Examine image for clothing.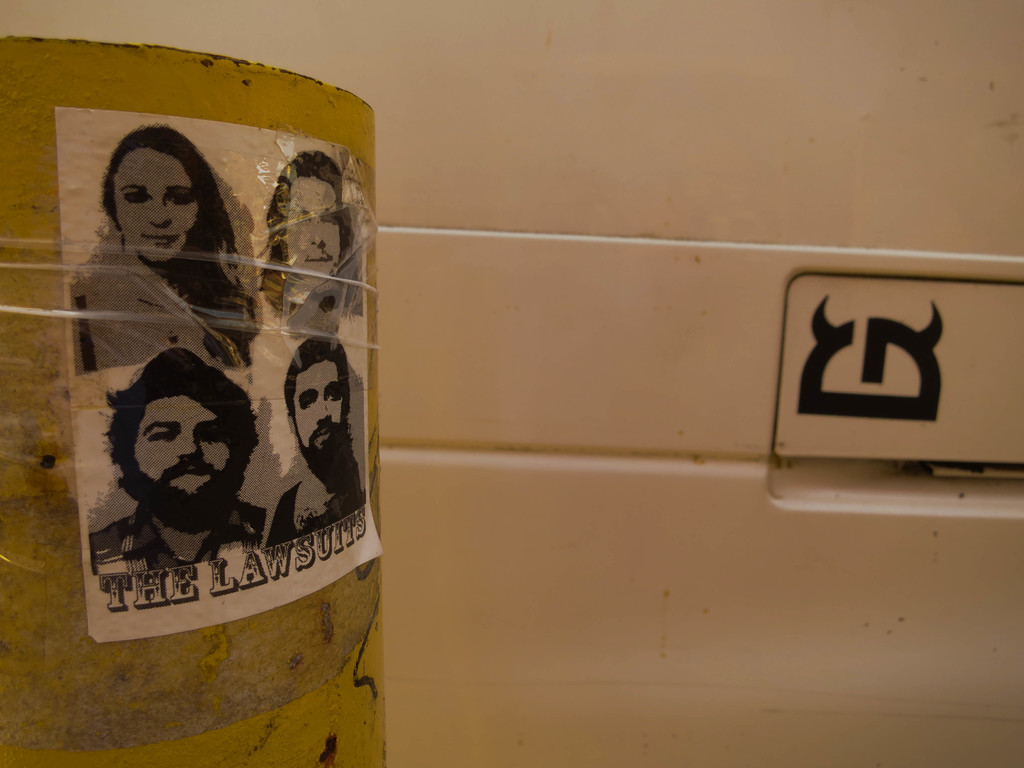
Examination result: x1=71, y1=230, x2=256, y2=369.
